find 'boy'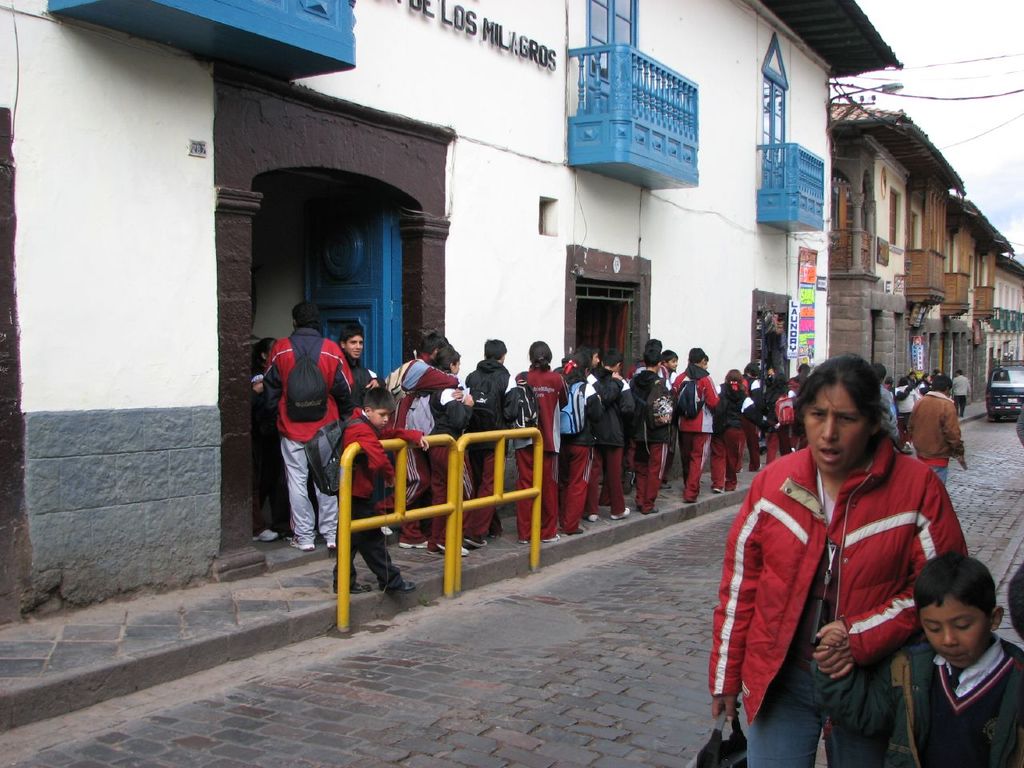
(left=636, top=350, right=671, bottom=510)
